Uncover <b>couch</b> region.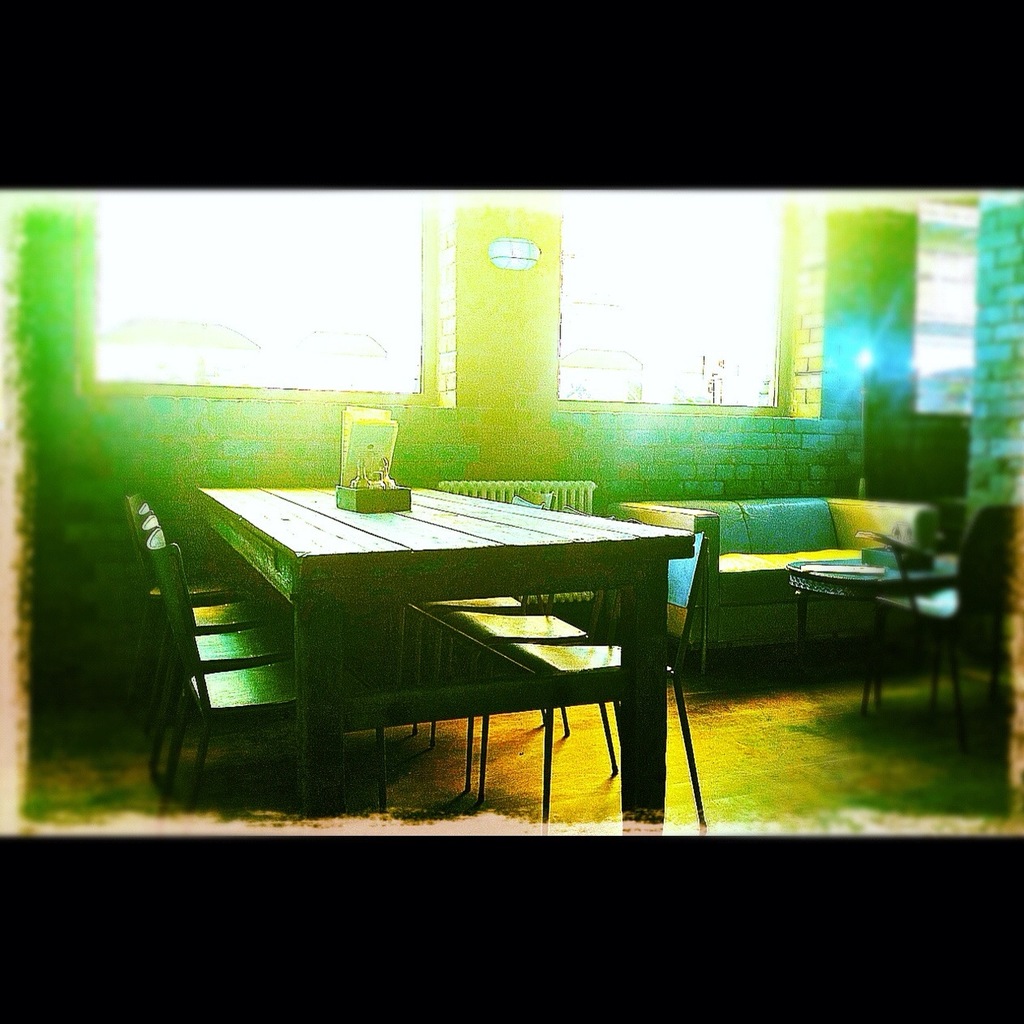
Uncovered: <bbox>670, 484, 892, 675</bbox>.
